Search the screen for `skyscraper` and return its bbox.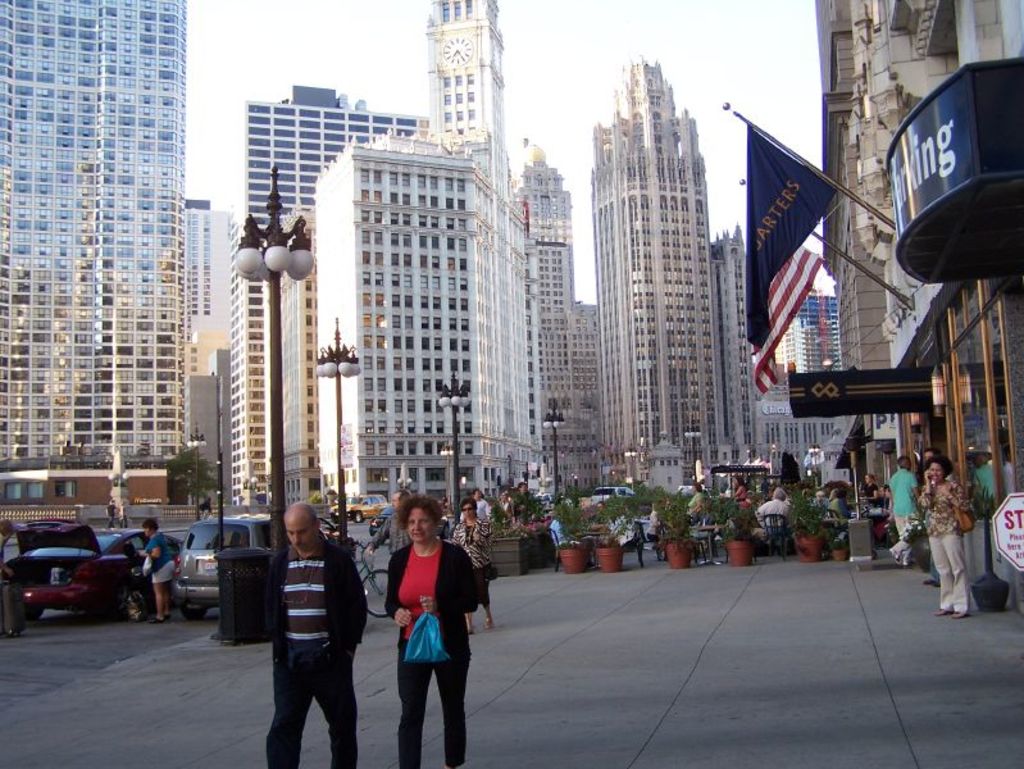
Found: {"left": 720, "top": 219, "right": 755, "bottom": 460}.
